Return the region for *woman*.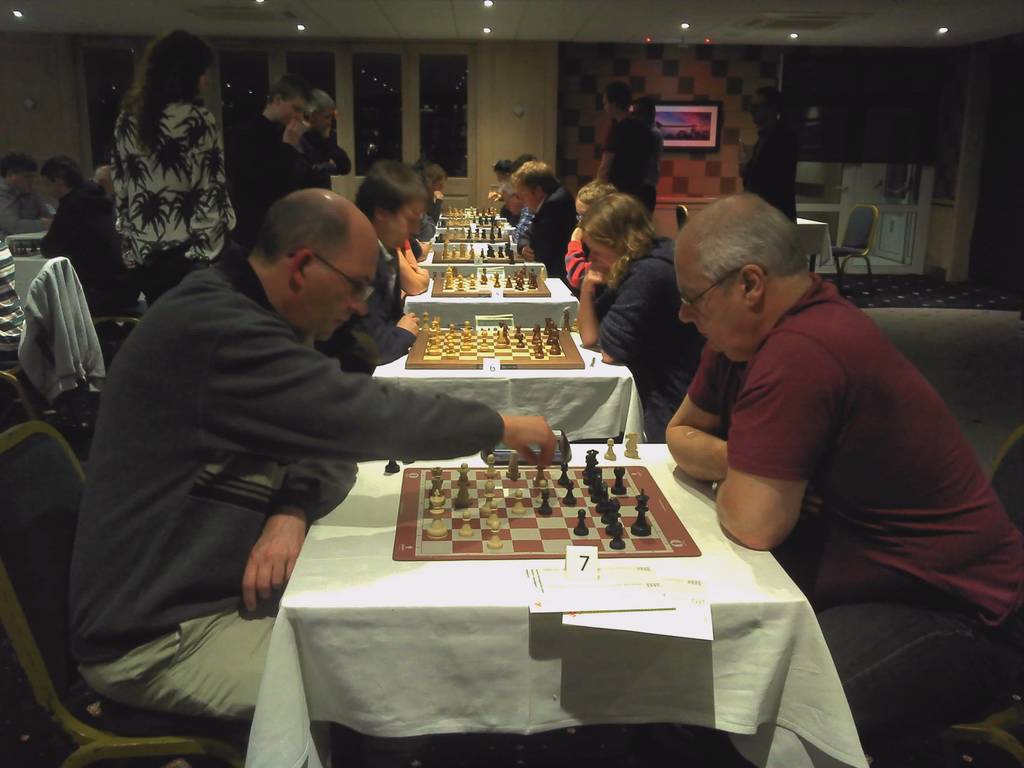
(x1=112, y1=28, x2=239, y2=305).
